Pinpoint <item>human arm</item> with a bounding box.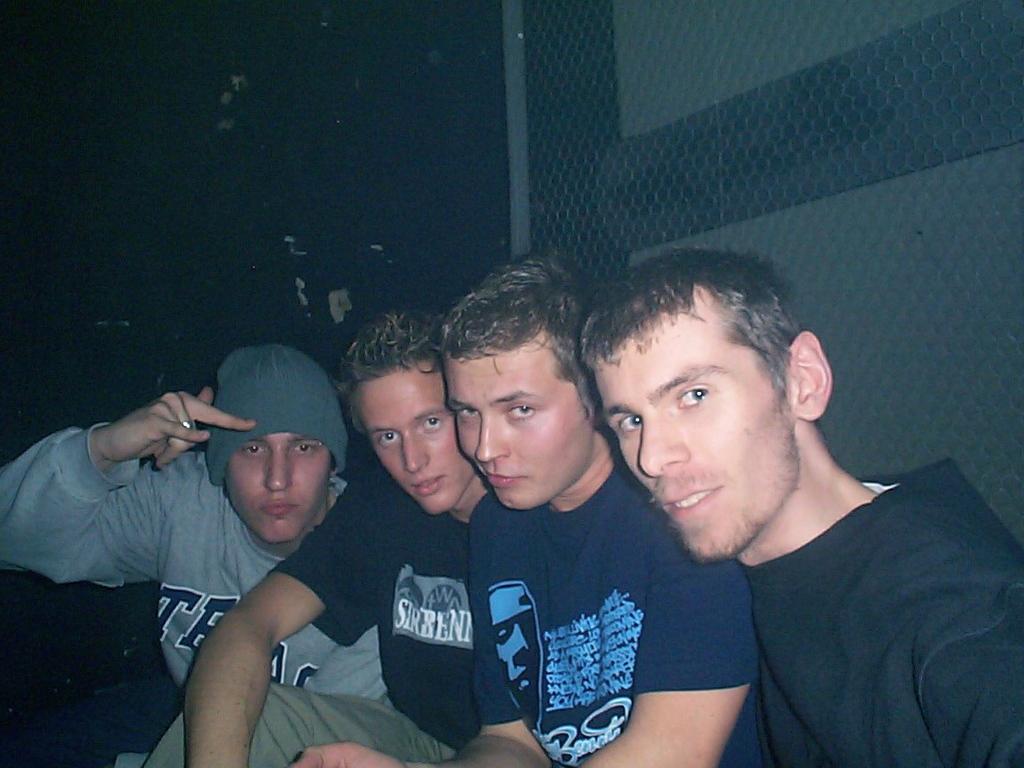
(left=166, top=555, right=355, bottom=746).
